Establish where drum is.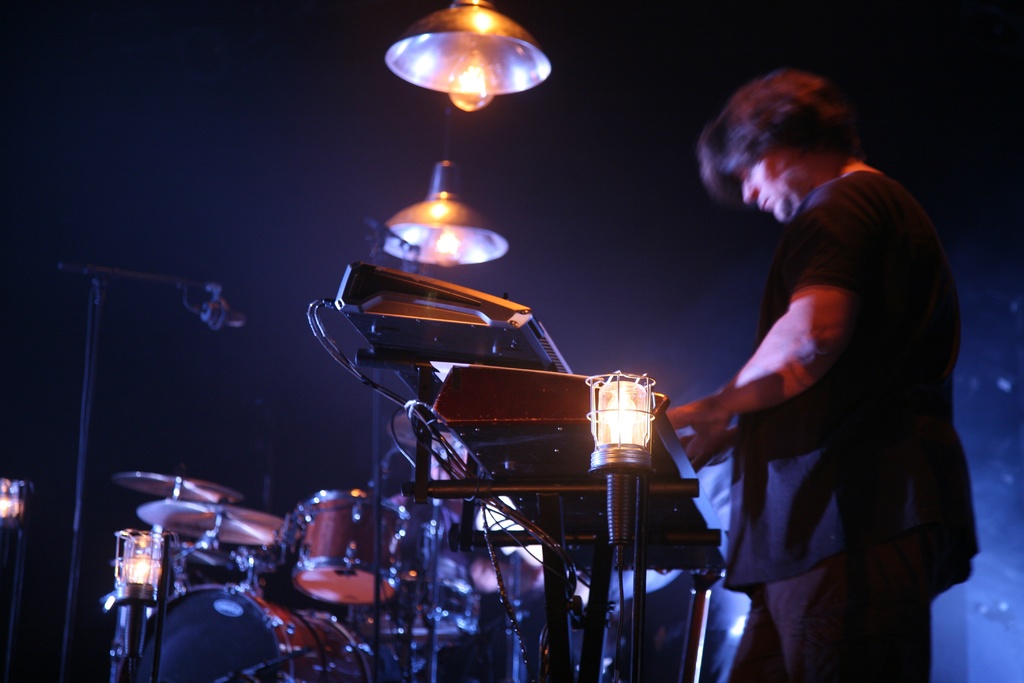
Established at 295/492/410/606.
